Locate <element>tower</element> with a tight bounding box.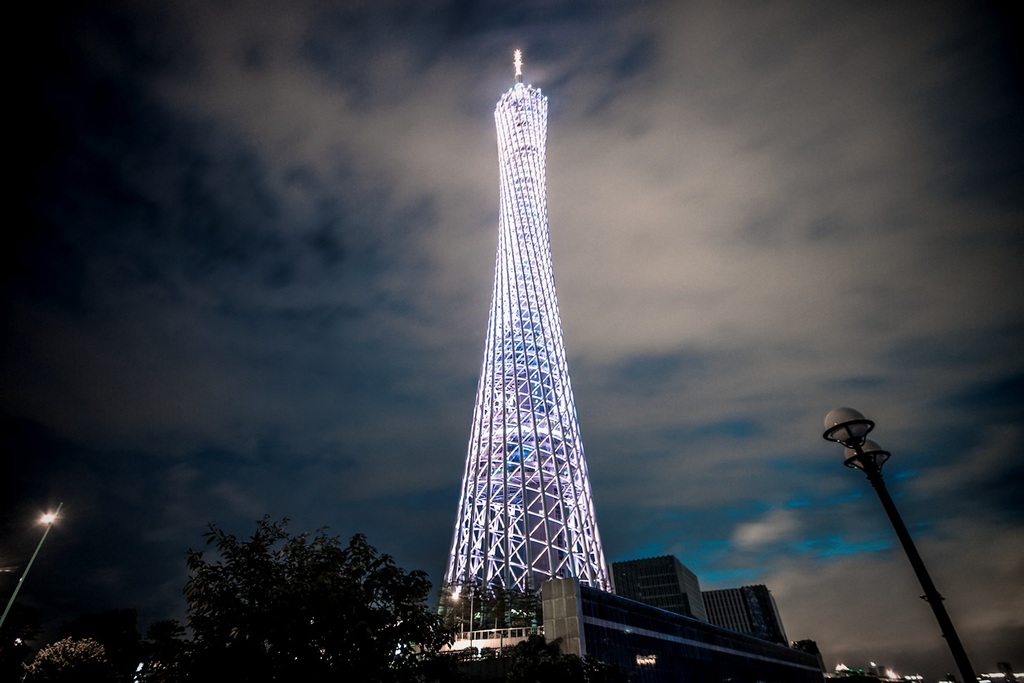
<bbox>421, 49, 644, 670</bbox>.
